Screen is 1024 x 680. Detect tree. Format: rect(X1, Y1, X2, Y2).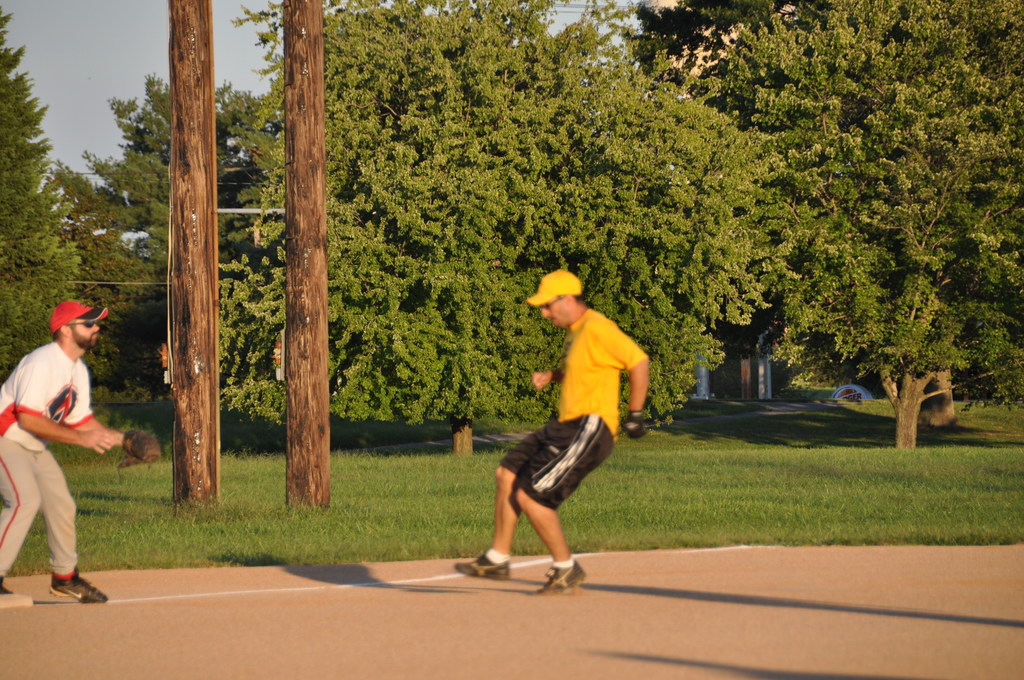
rect(0, 8, 84, 388).
